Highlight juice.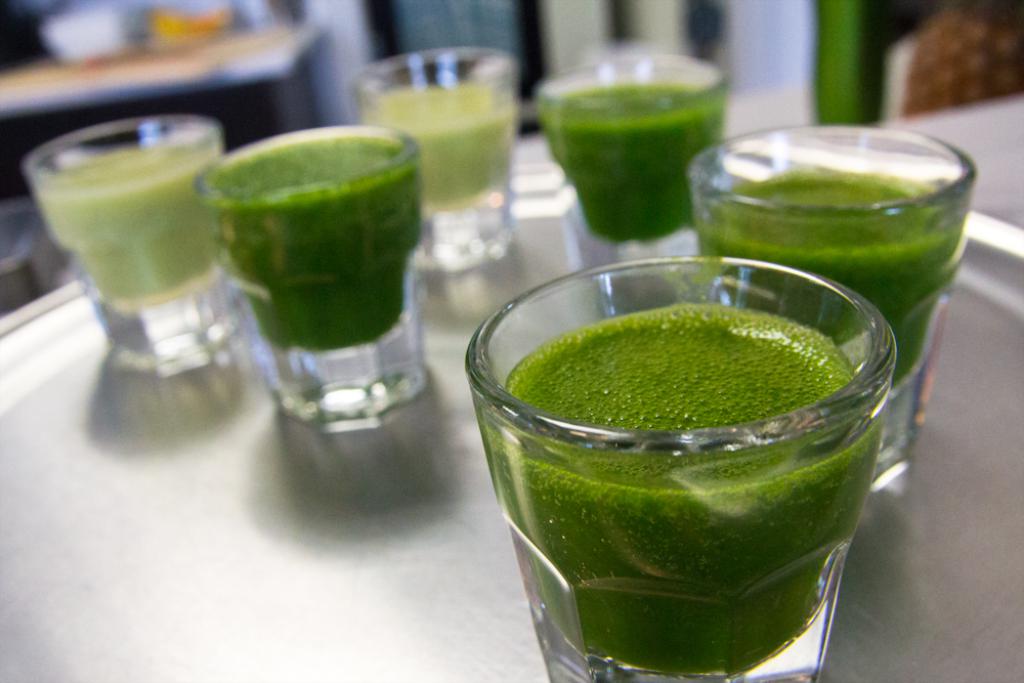
Highlighted region: left=358, top=91, right=526, bottom=201.
